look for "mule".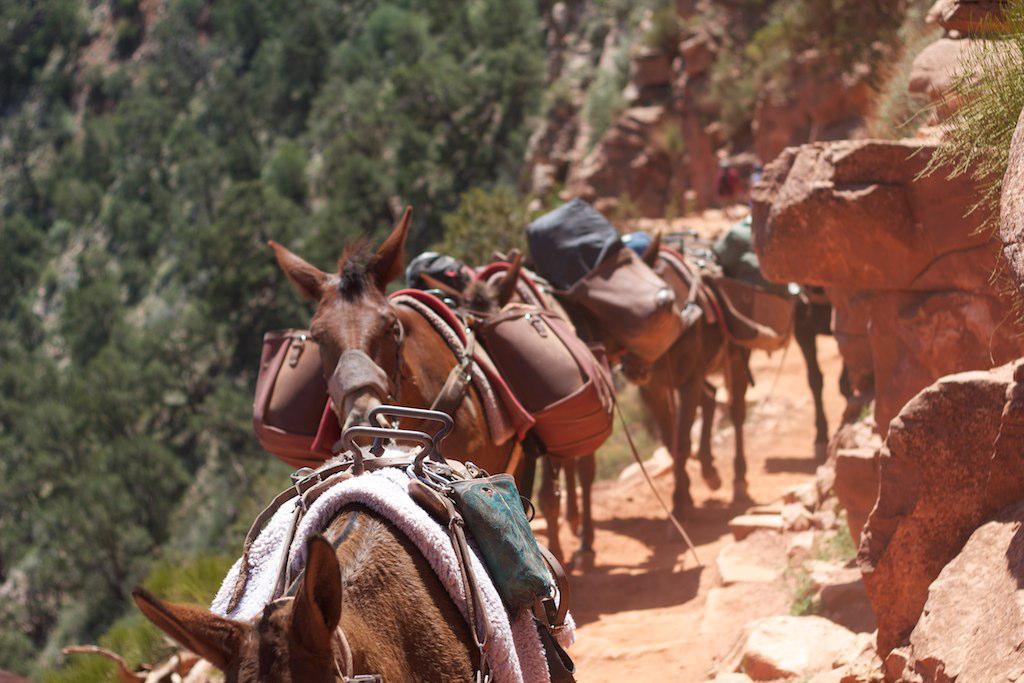
Found: <region>130, 440, 568, 682</region>.
